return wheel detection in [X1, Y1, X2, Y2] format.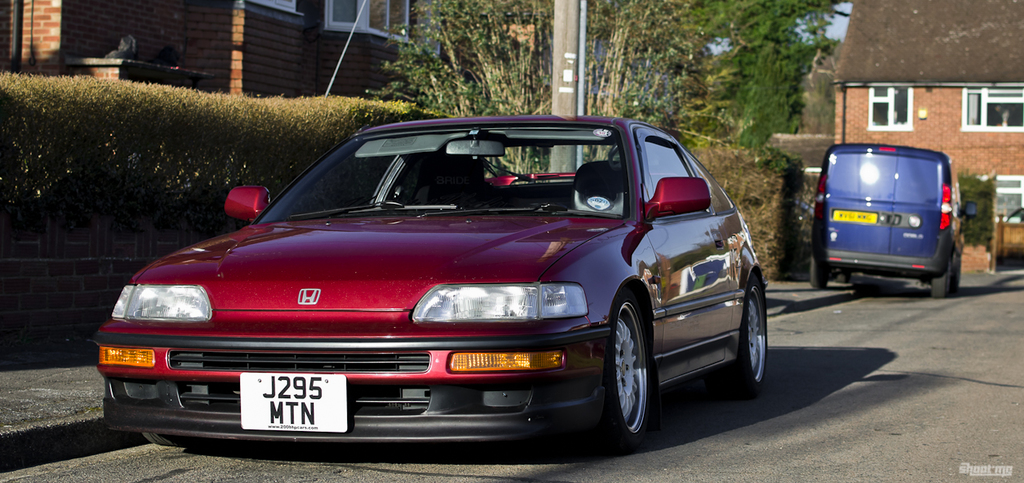
[931, 254, 952, 301].
